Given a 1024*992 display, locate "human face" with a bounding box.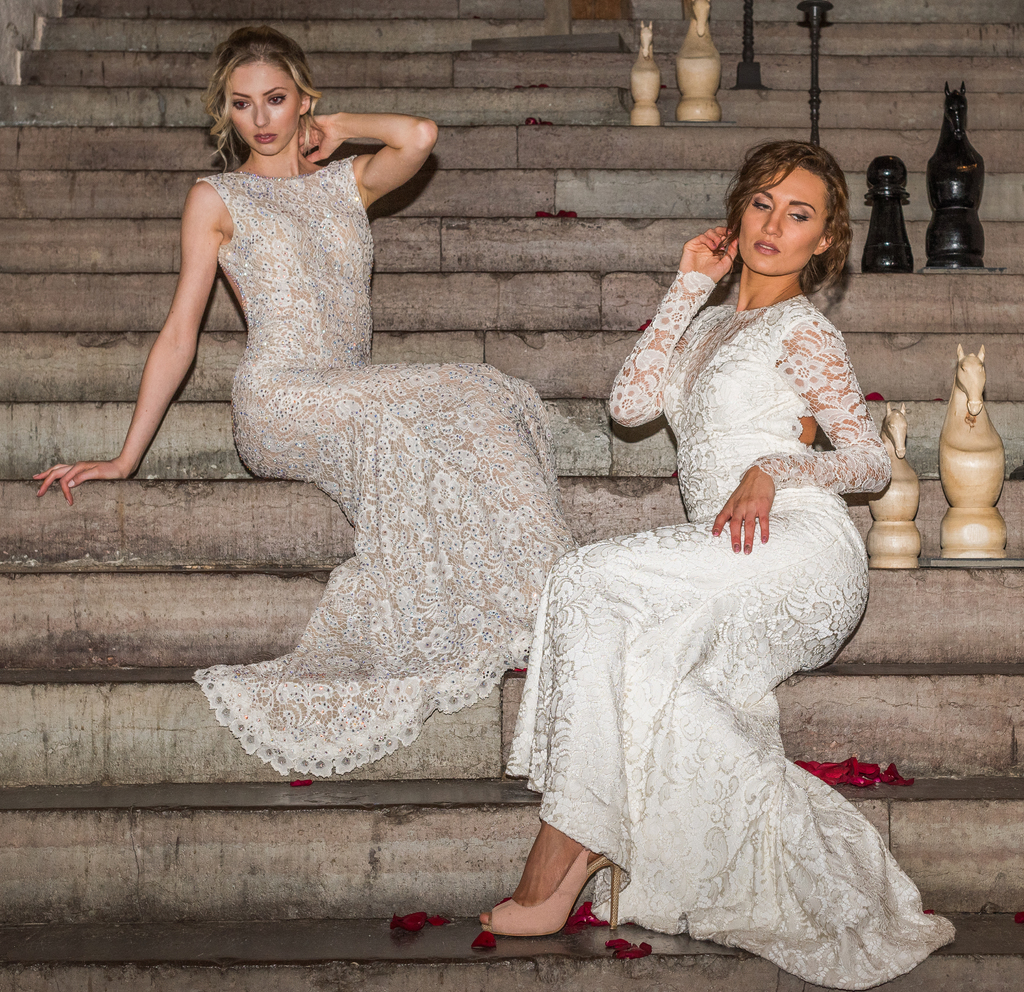
Located: detection(227, 60, 303, 149).
